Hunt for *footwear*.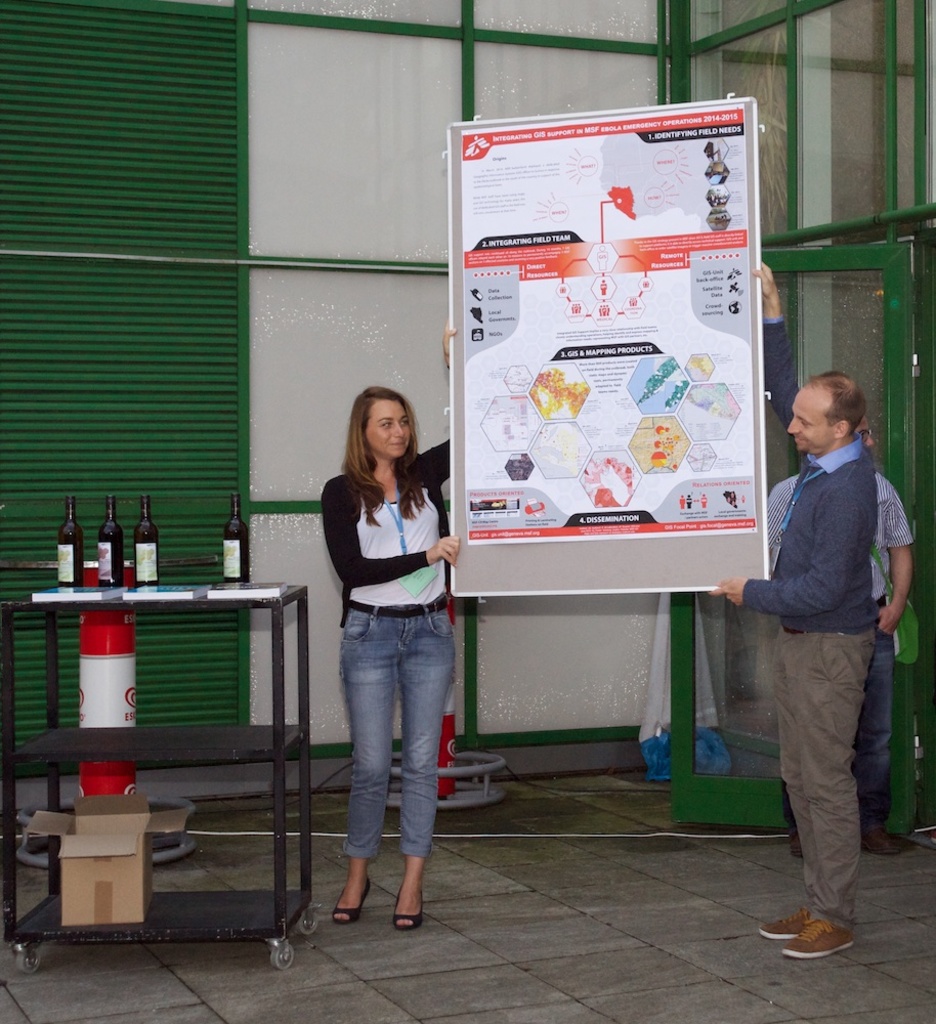
Hunted down at [394,888,421,929].
